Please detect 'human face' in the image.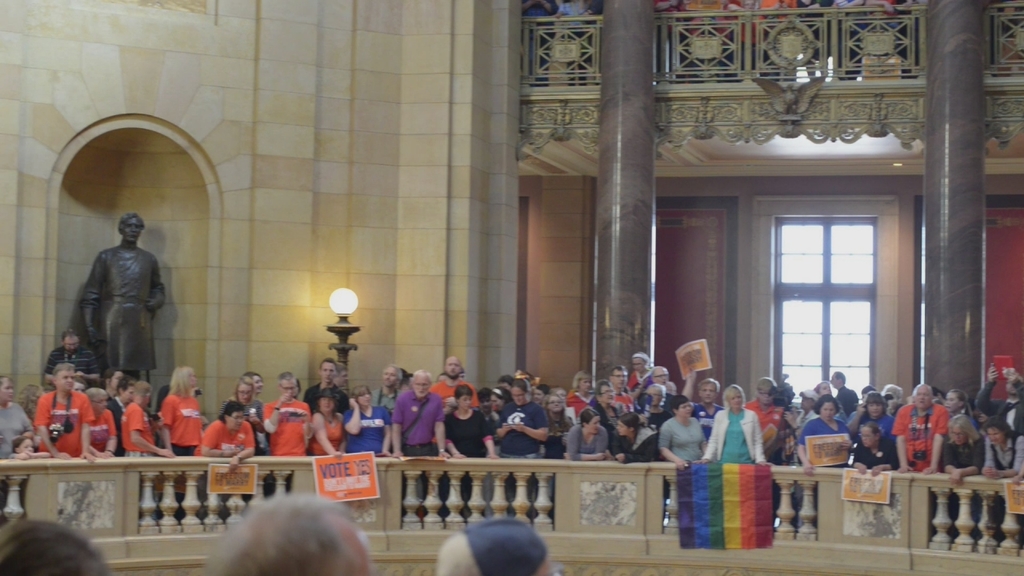
(left=613, top=368, right=629, bottom=388).
